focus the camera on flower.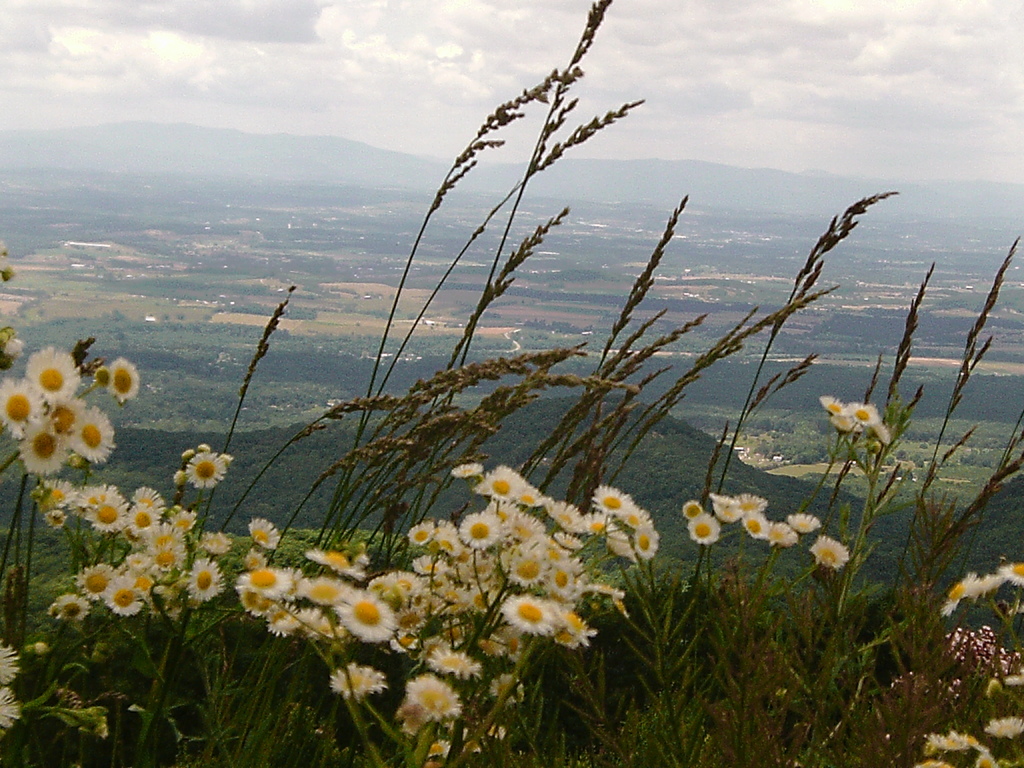
Focus region: x1=185 y1=456 x2=226 y2=486.
